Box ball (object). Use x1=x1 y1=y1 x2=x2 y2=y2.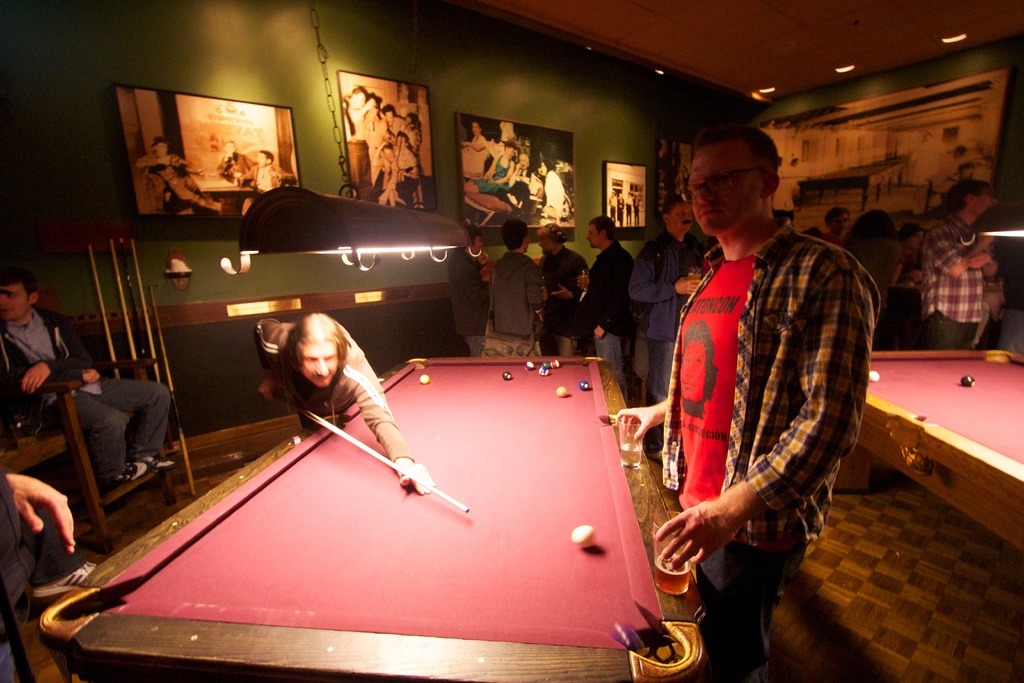
x1=868 y1=369 x2=878 y2=383.
